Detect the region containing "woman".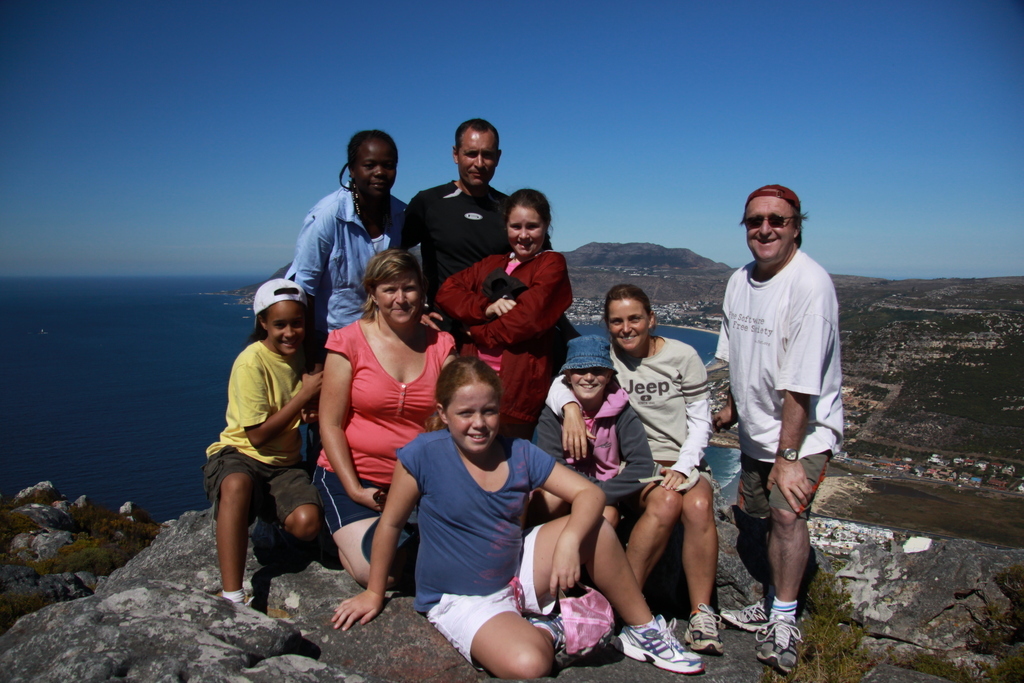
rect(538, 281, 723, 656).
